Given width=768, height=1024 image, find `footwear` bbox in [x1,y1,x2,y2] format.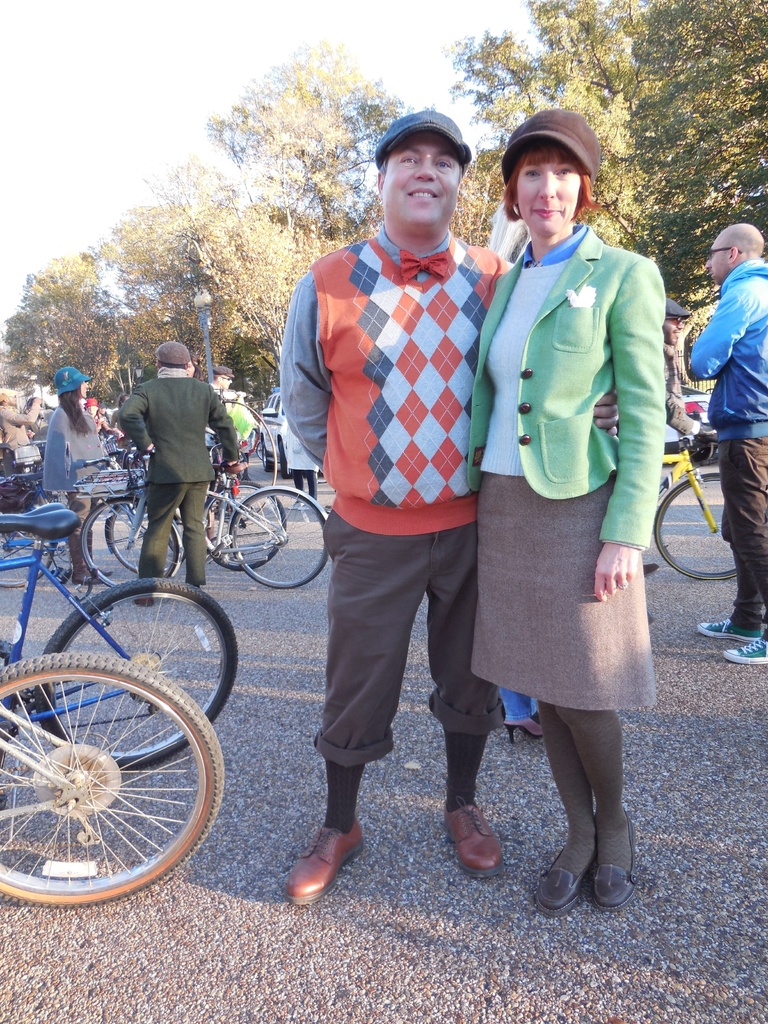
[282,820,365,904].
